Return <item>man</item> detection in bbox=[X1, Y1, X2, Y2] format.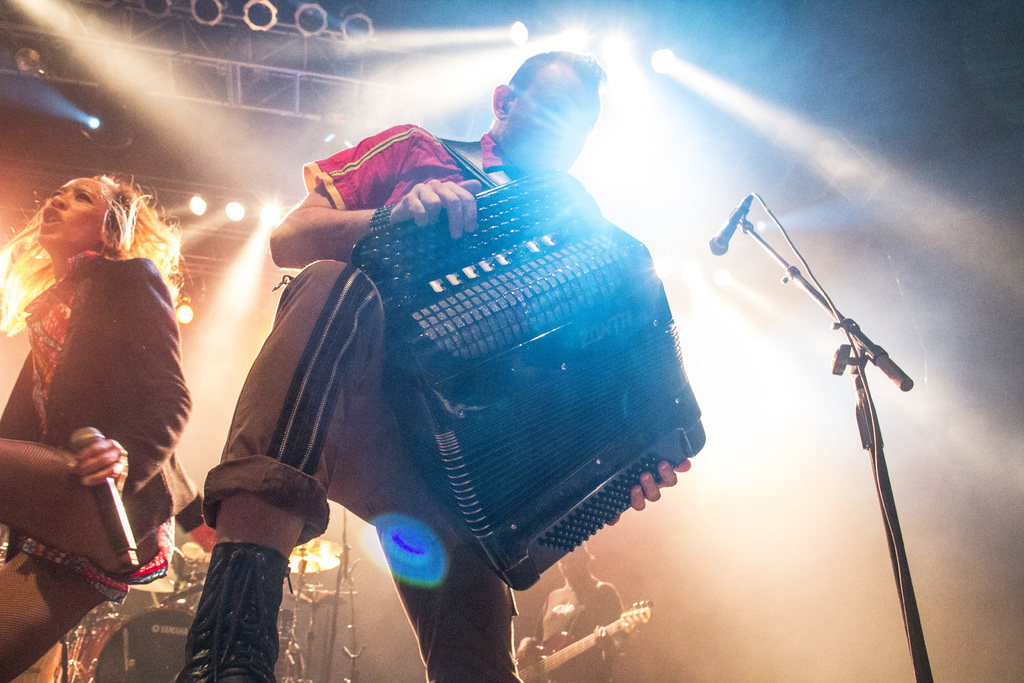
bbox=[529, 545, 623, 682].
